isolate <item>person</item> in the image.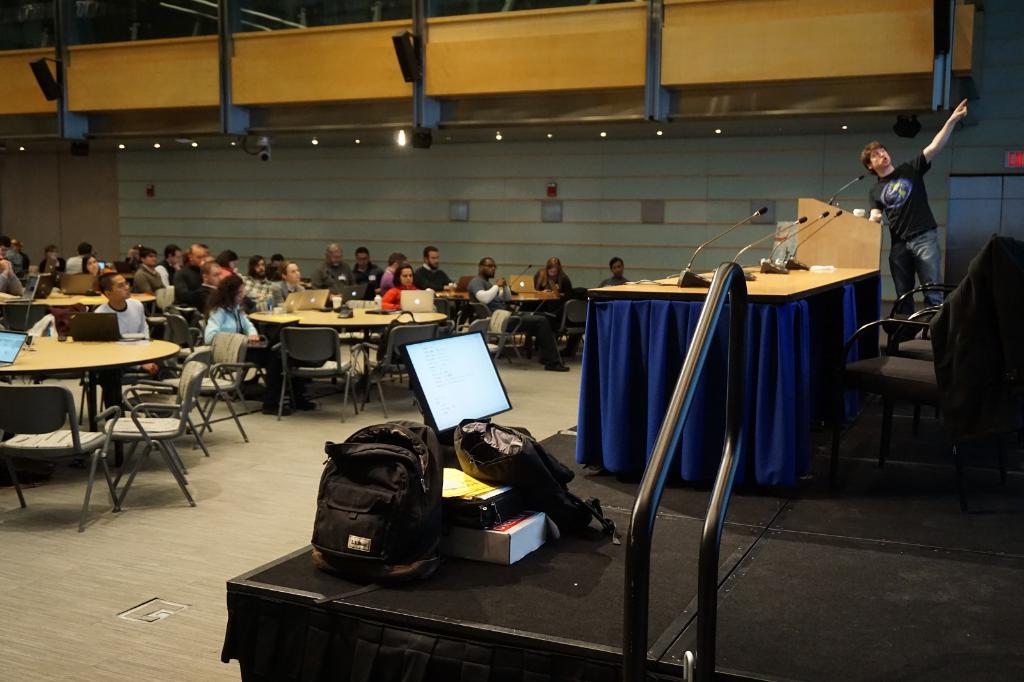
Isolated region: l=605, t=256, r=629, b=287.
